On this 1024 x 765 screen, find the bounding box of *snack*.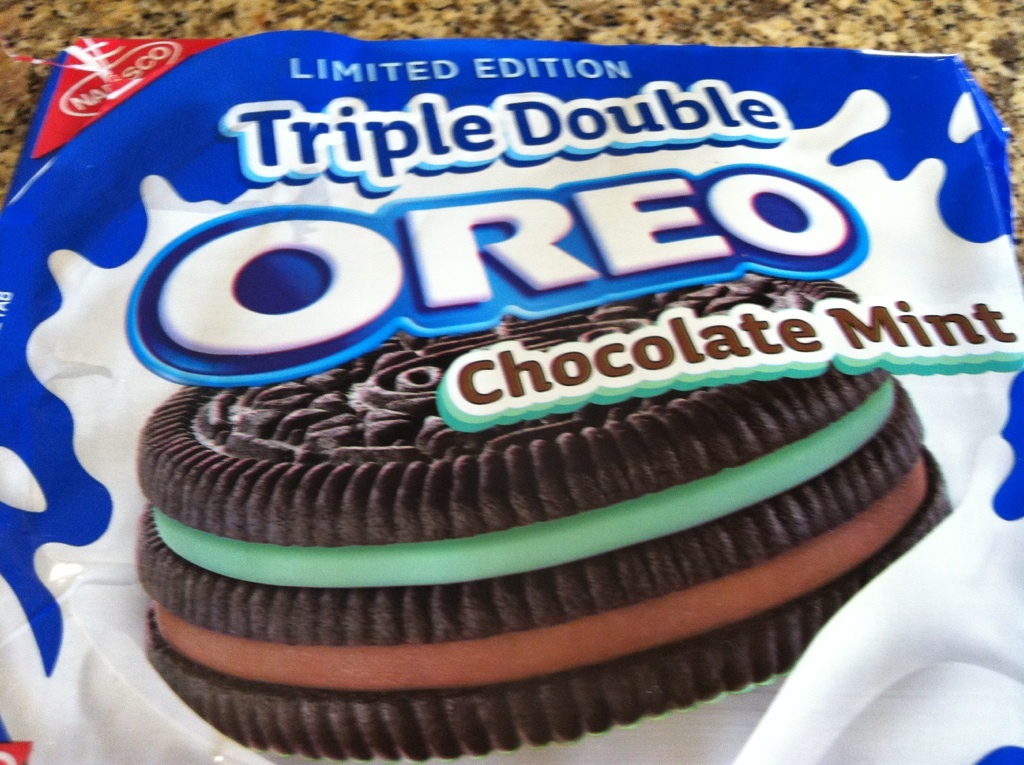
Bounding box: {"left": 129, "top": 272, "right": 958, "bottom": 764}.
